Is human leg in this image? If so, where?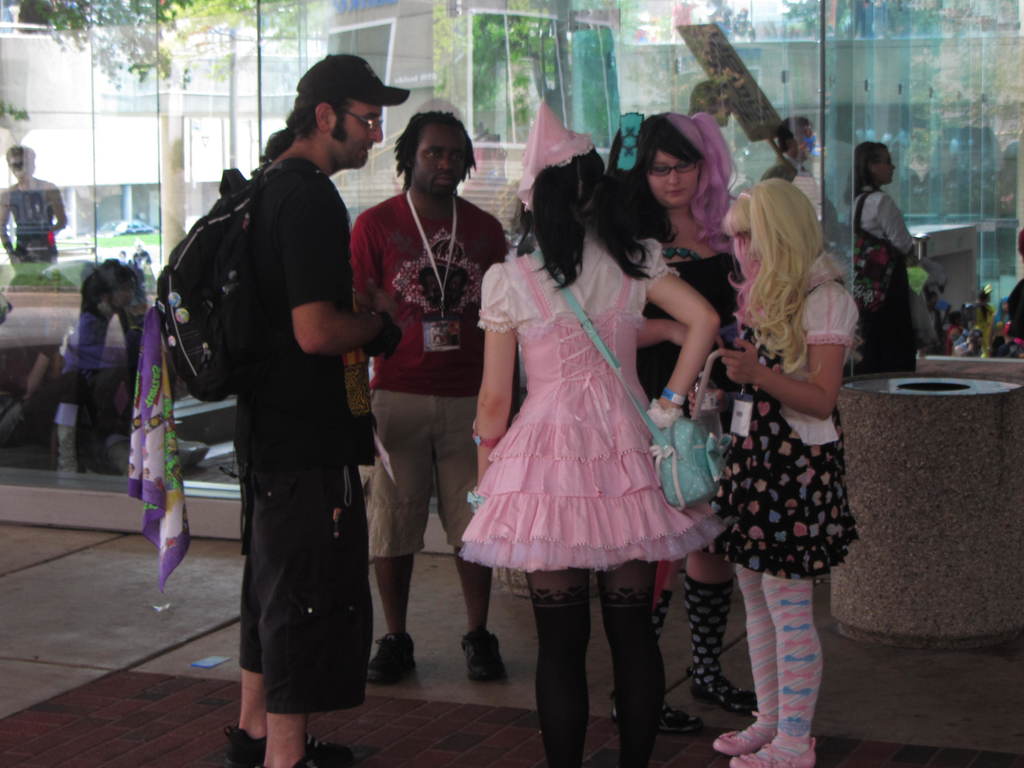
Yes, at locate(525, 400, 594, 767).
